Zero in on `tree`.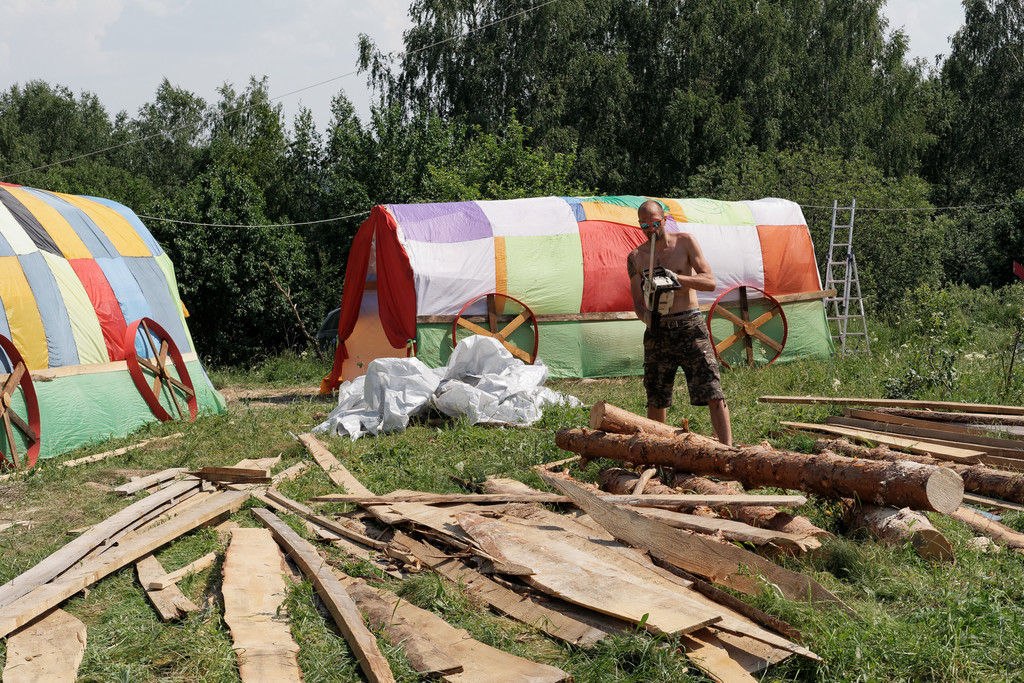
Zeroed in: region(852, 15, 956, 167).
